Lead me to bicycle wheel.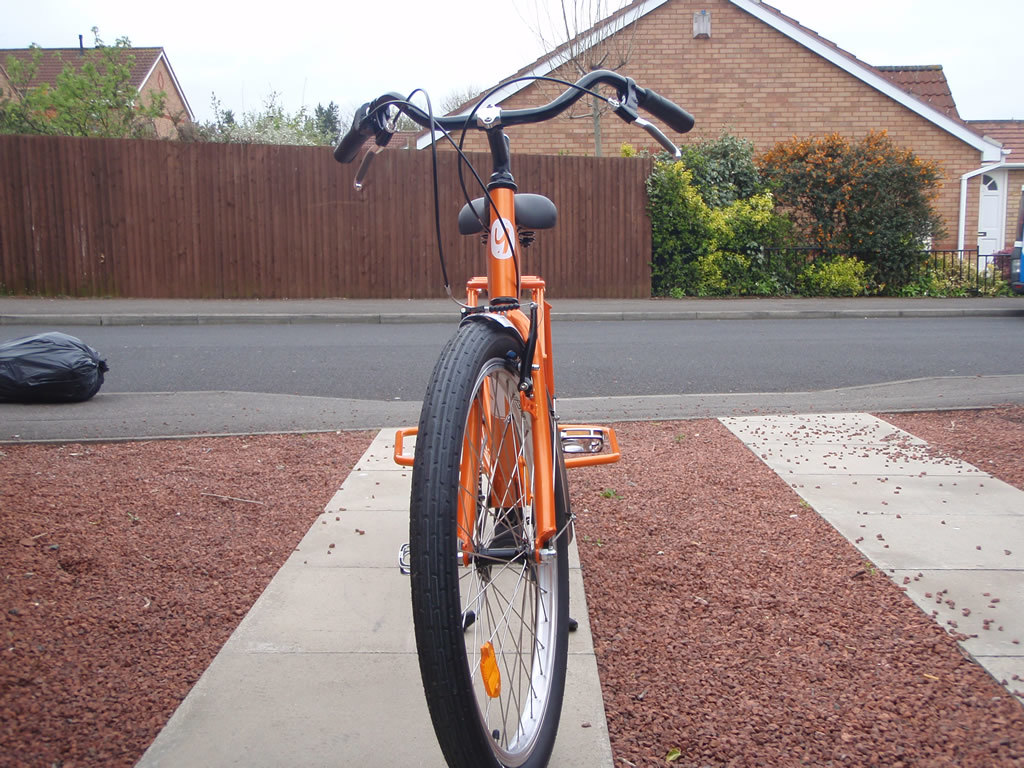
Lead to 412:315:568:767.
